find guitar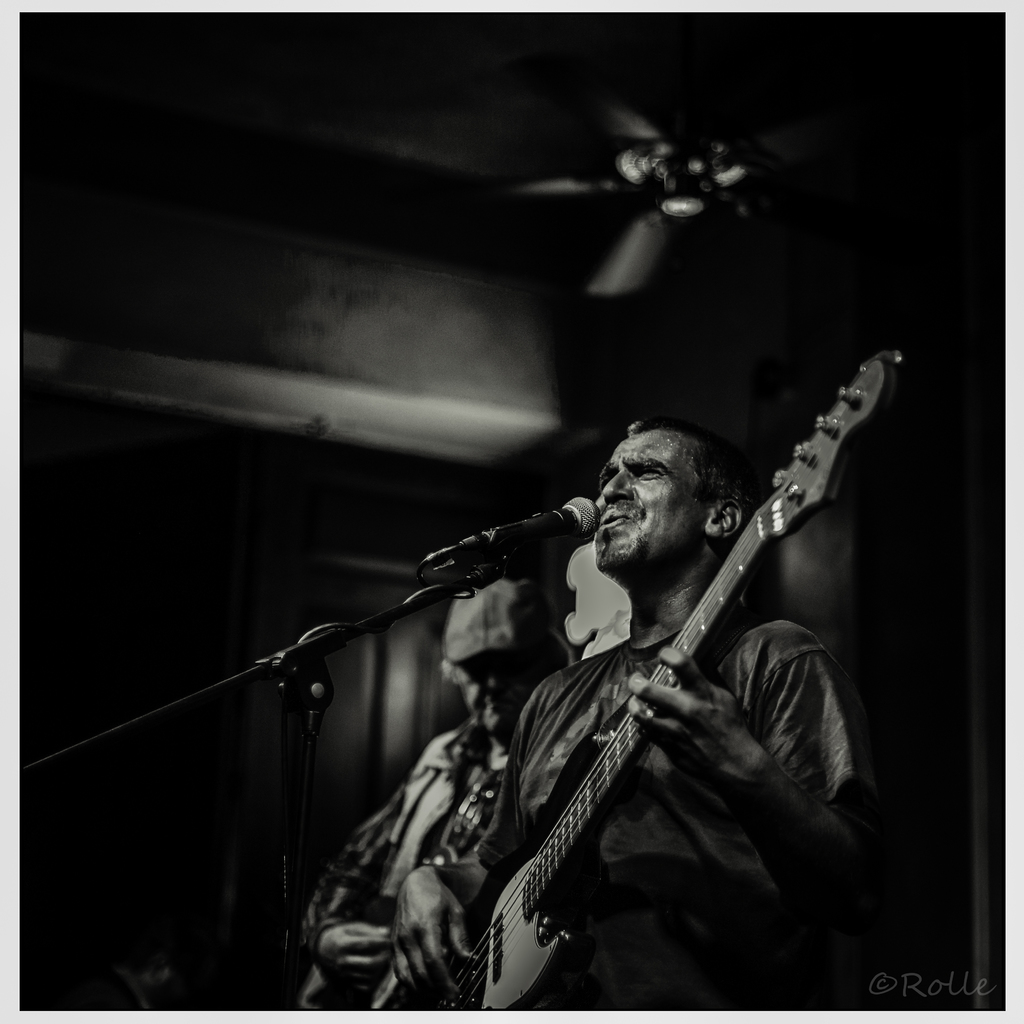
pyautogui.locateOnScreen(390, 348, 906, 1014)
